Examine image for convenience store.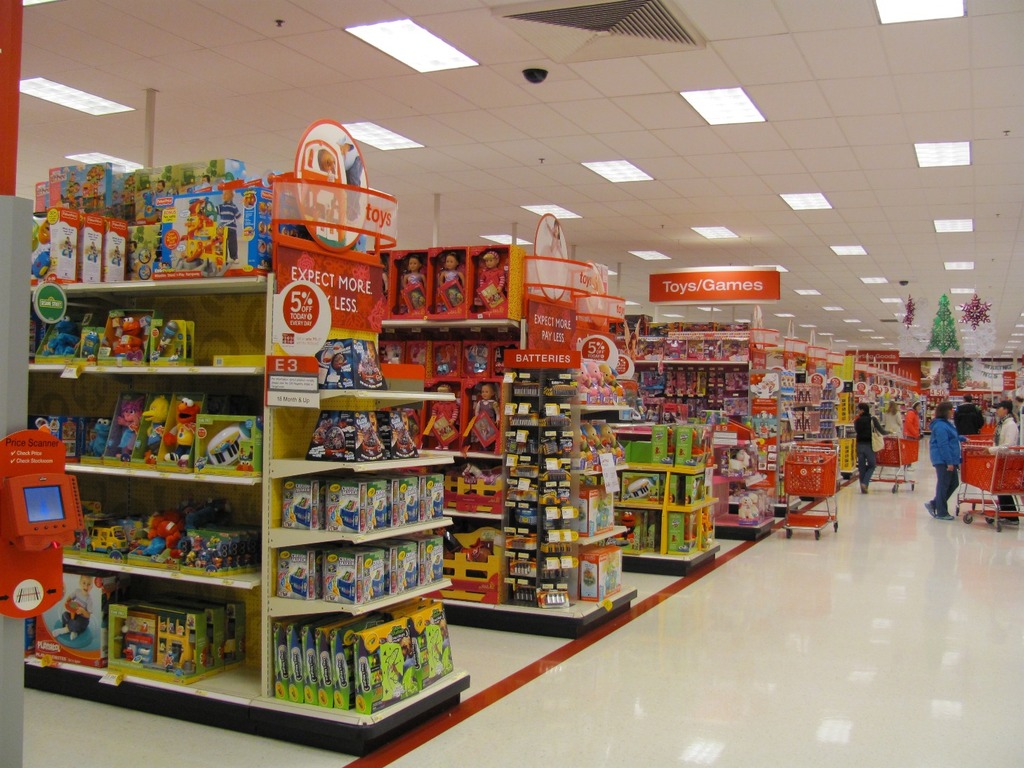
Examination result: select_region(0, 0, 1023, 767).
